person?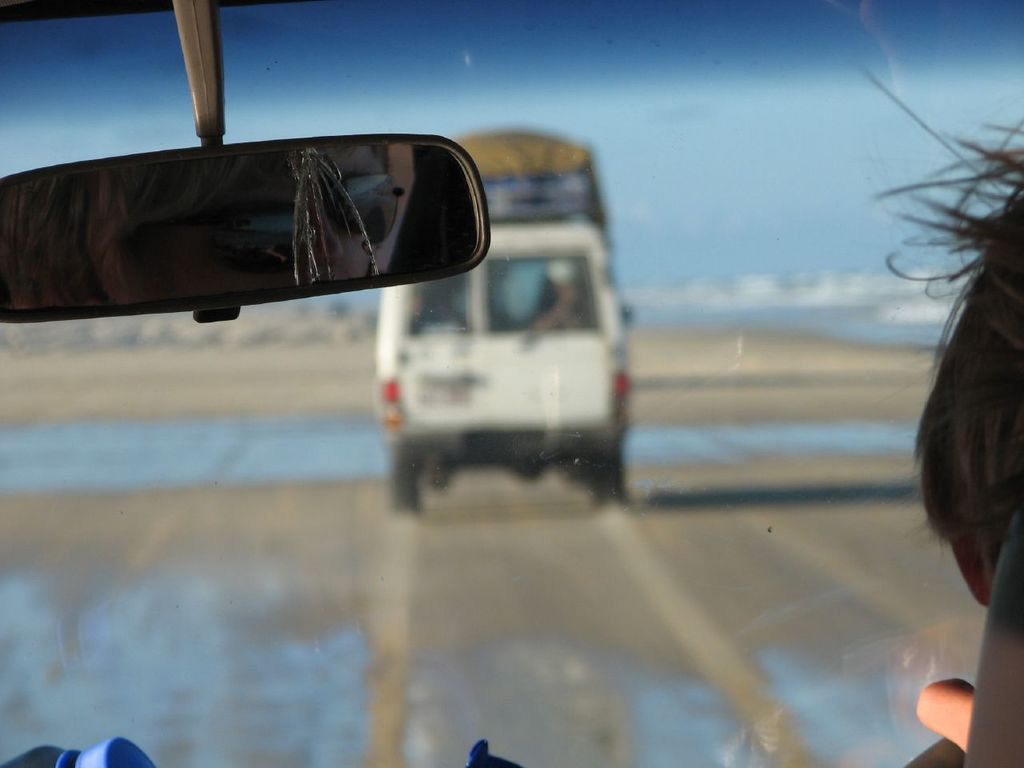
{"left": 879, "top": 79, "right": 1023, "bottom": 666}
